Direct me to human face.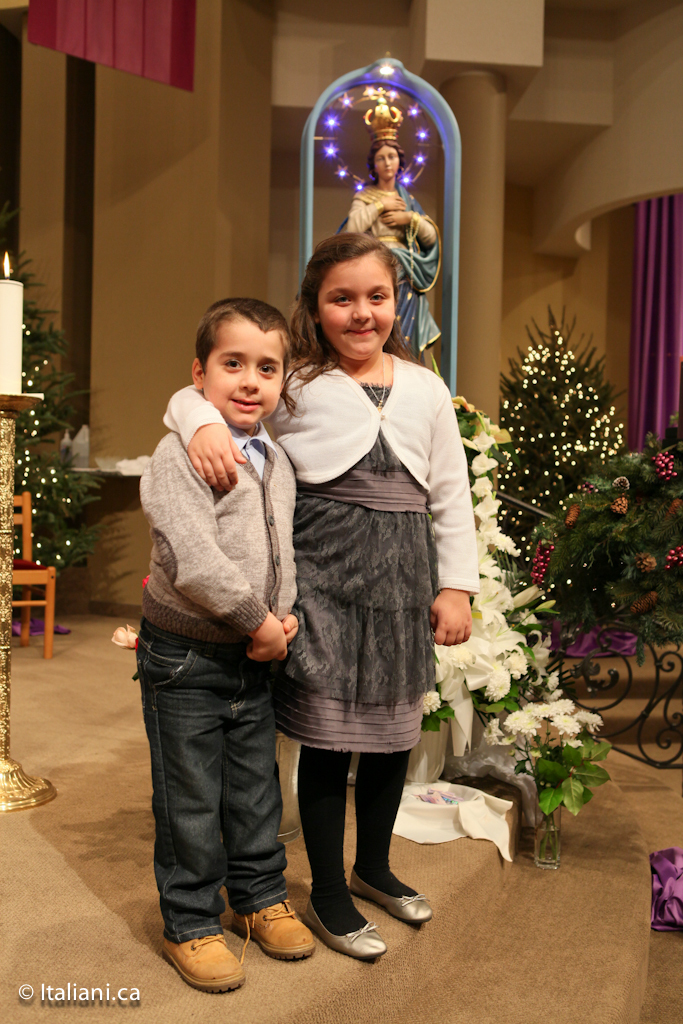
Direction: [left=374, top=145, right=399, bottom=180].
